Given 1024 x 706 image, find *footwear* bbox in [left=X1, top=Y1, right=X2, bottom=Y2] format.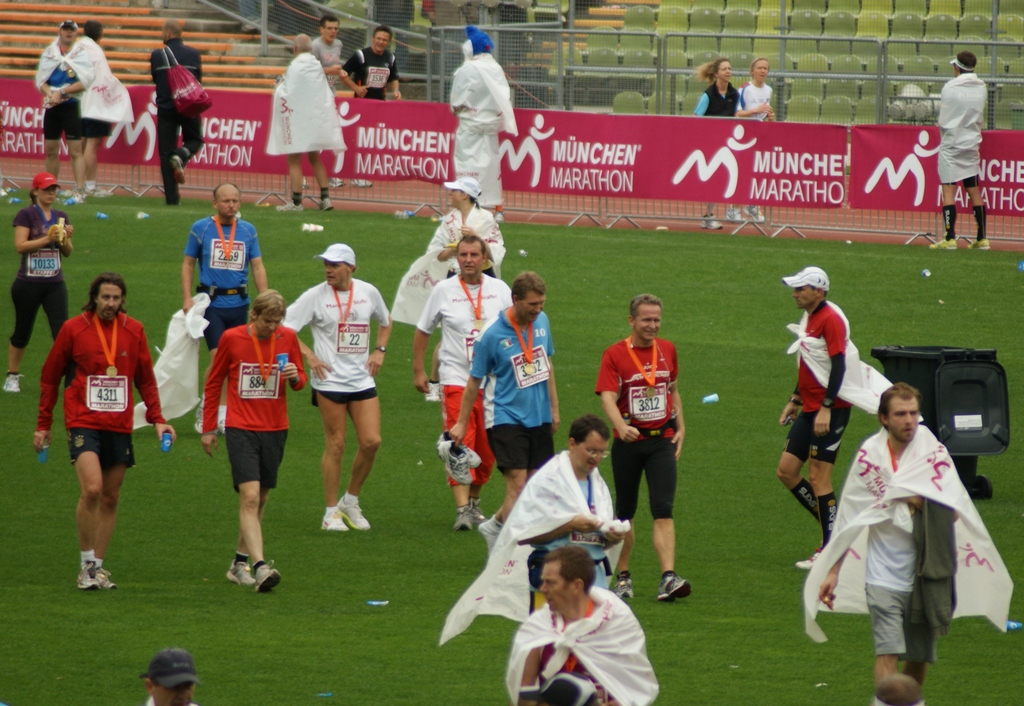
[left=74, top=563, right=100, bottom=590].
